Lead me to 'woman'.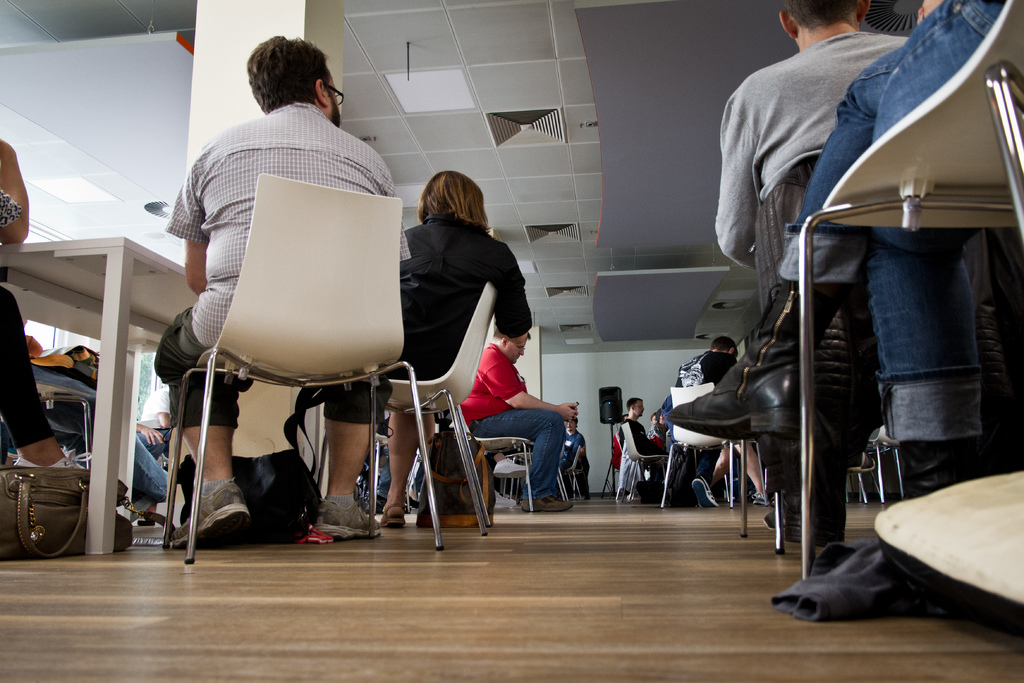
Lead to box(0, 128, 88, 479).
